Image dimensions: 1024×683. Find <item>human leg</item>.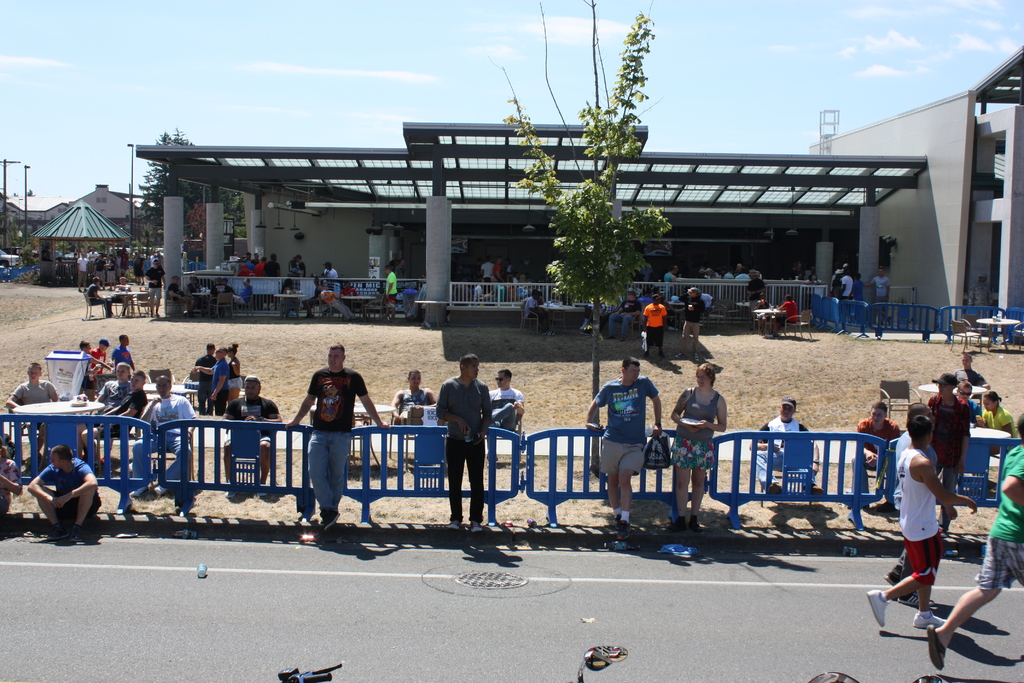
crop(225, 434, 239, 497).
